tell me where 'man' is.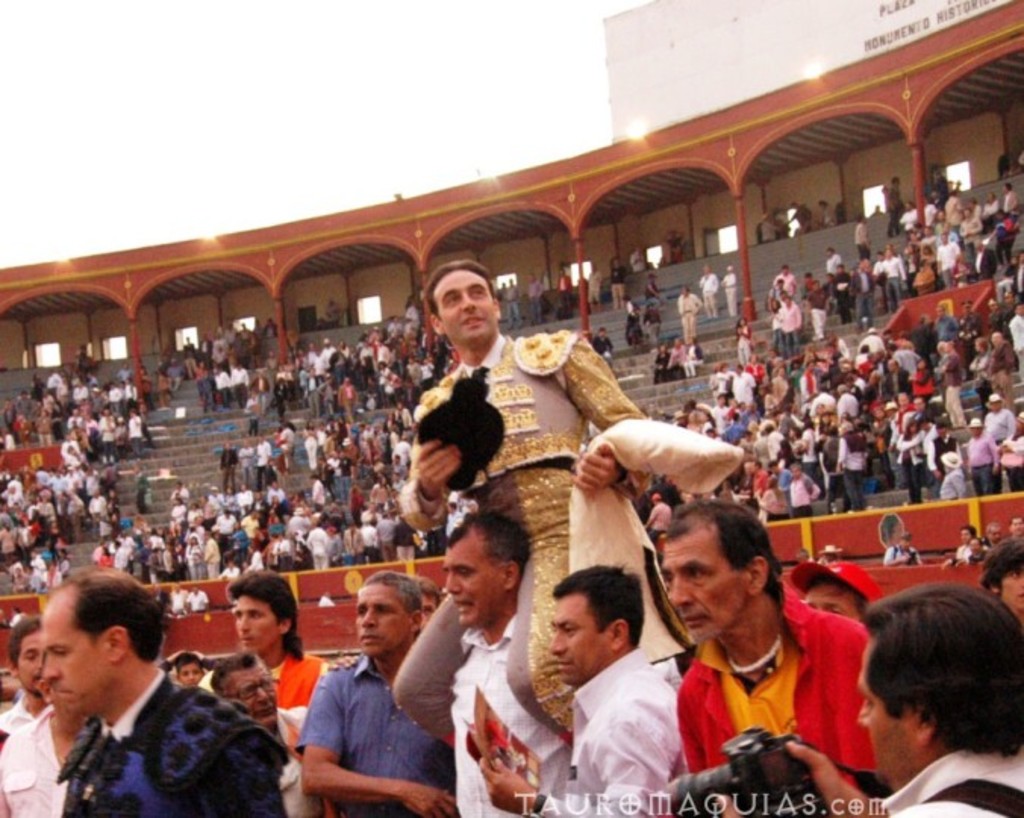
'man' is at [989,298,1004,330].
